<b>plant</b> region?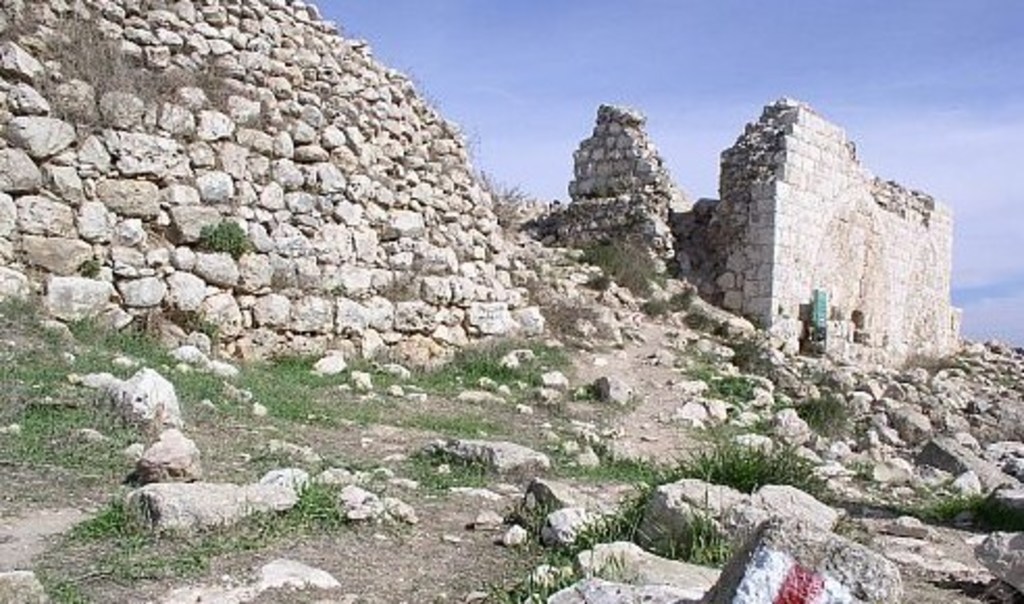
(left=0, top=400, right=135, bottom=475)
